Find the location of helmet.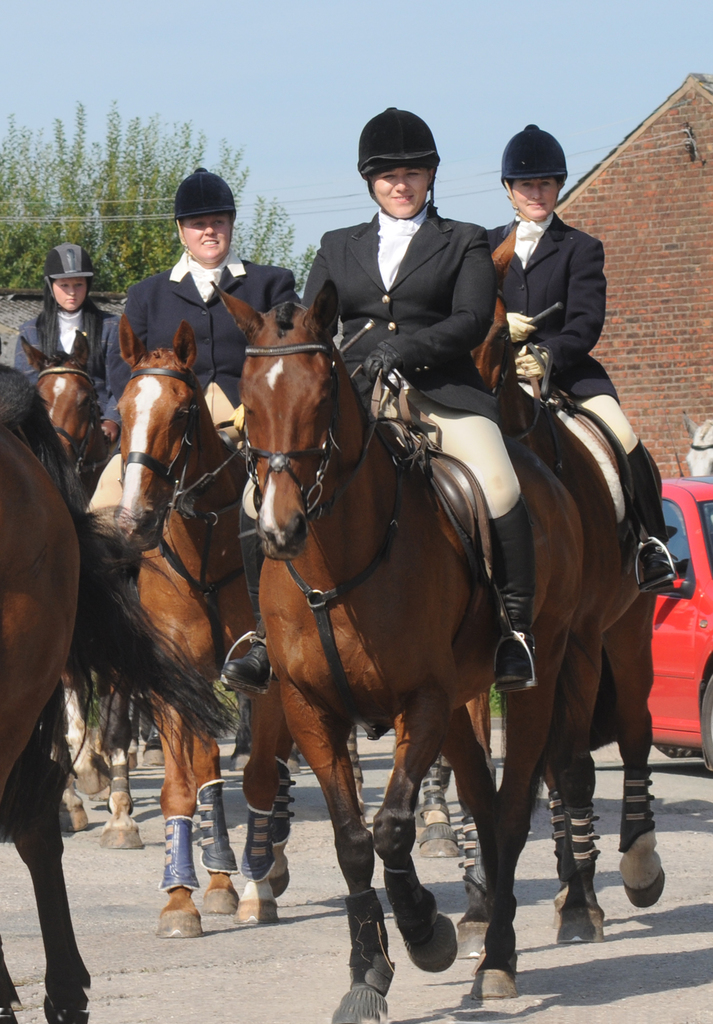
Location: {"x1": 47, "y1": 244, "x2": 93, "y2": 311}.
